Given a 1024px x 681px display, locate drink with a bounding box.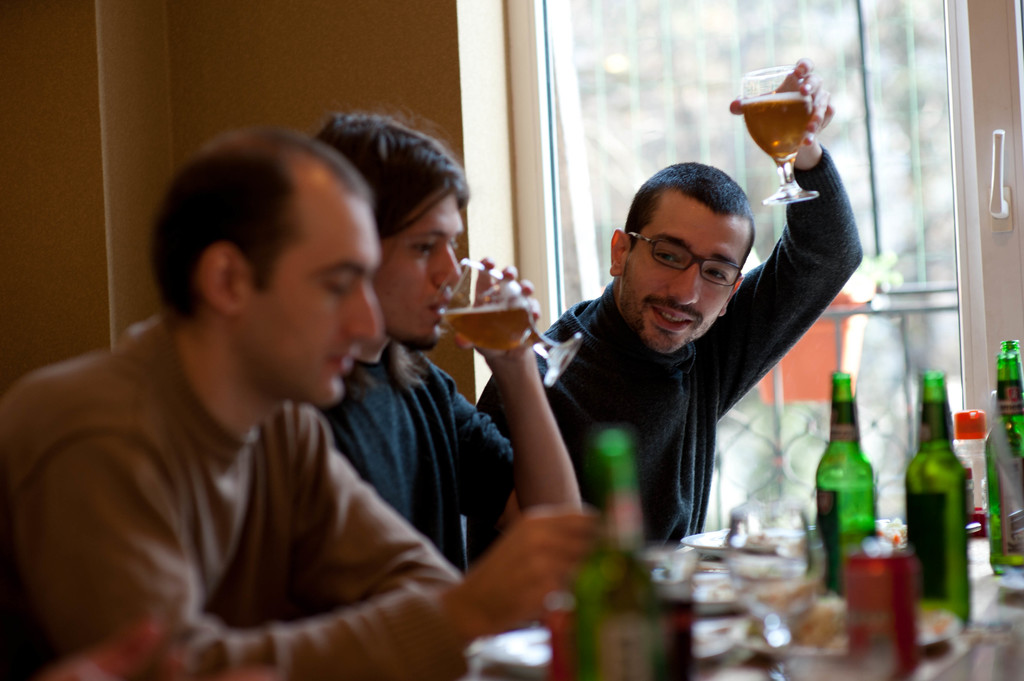
Located: 900/368/981/634.
